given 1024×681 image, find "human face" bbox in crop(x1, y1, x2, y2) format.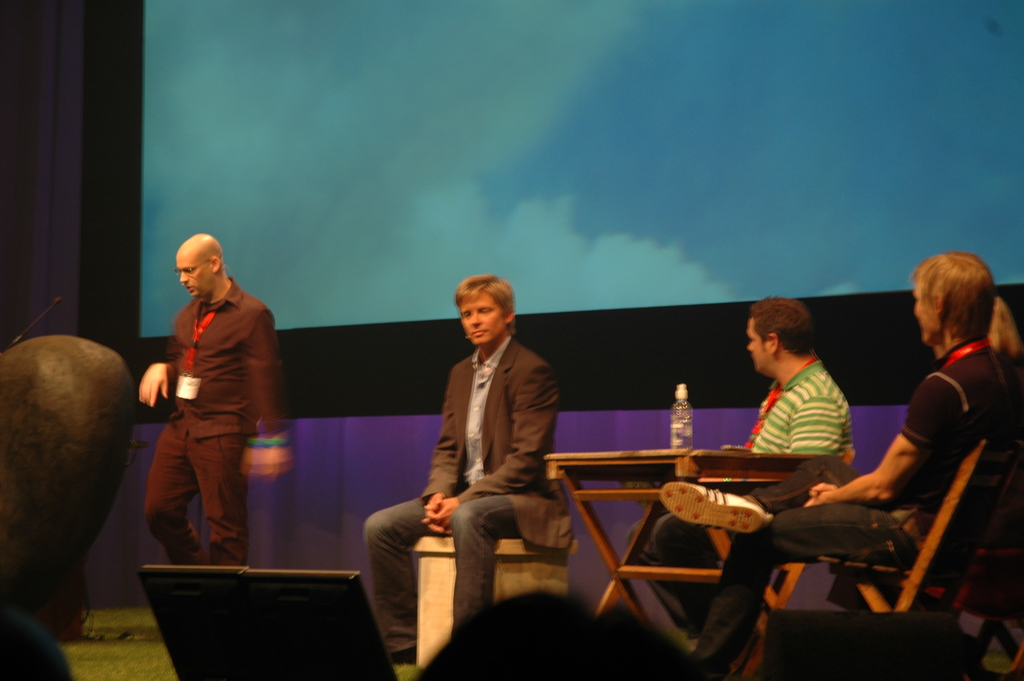
crop(748, 316, 766, 372).
